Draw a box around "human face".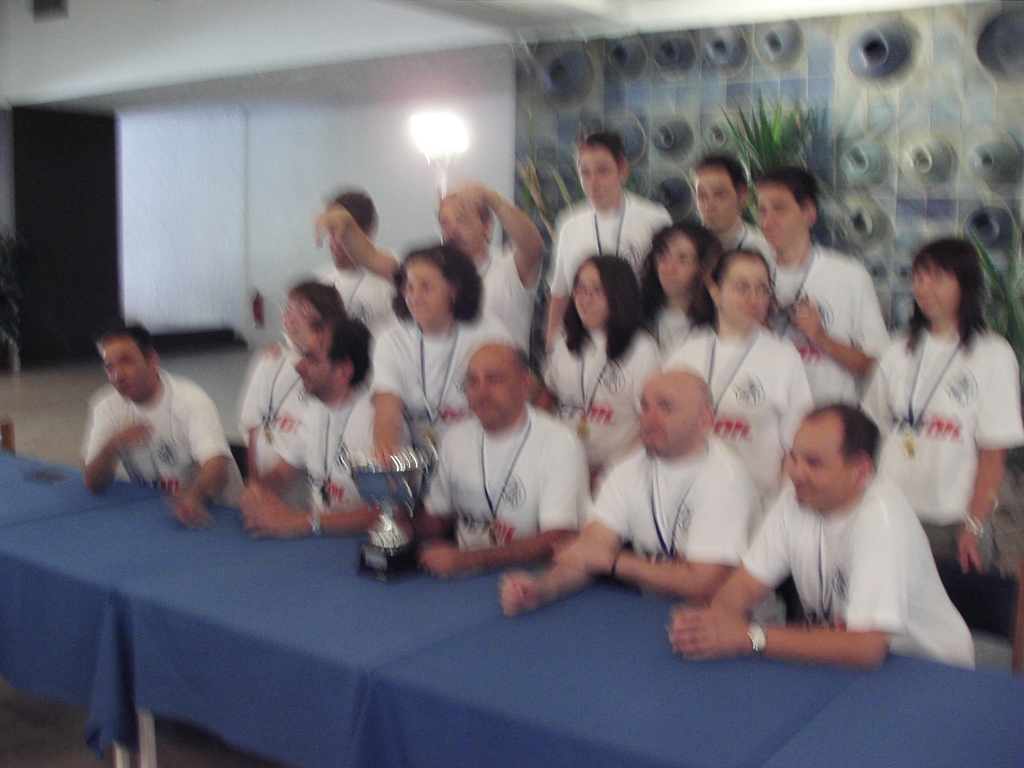
pyautogui.locateOnScreen(758, 189, 806, 246).
